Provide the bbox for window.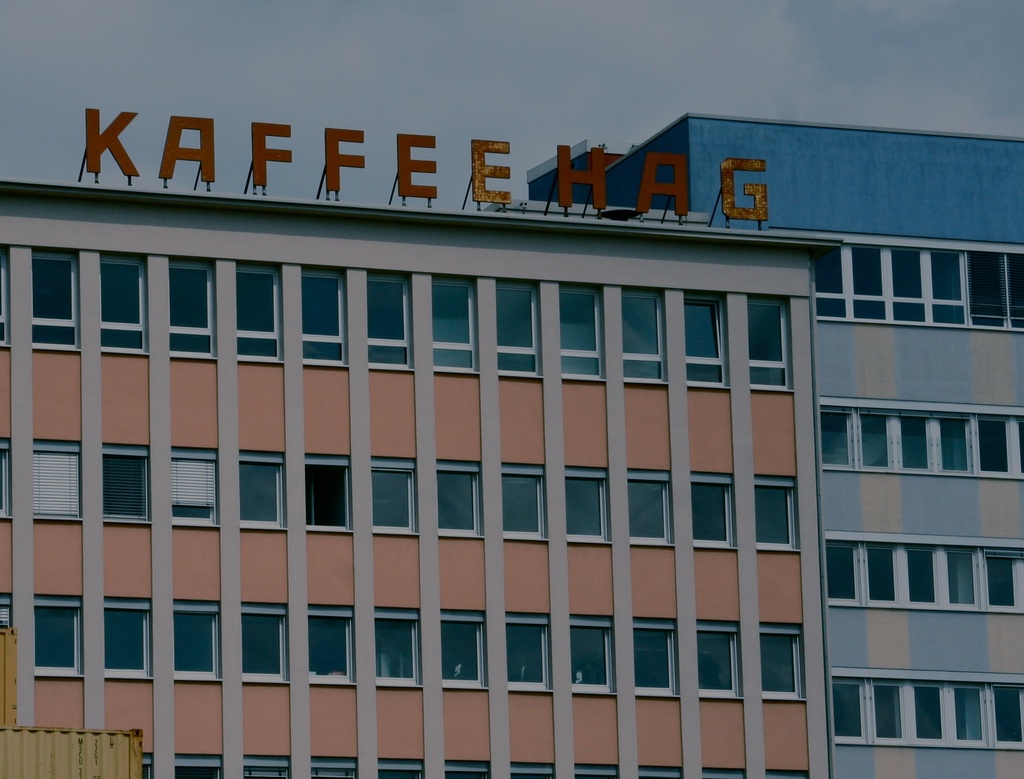
Rect(700, 767, 743, 778).
